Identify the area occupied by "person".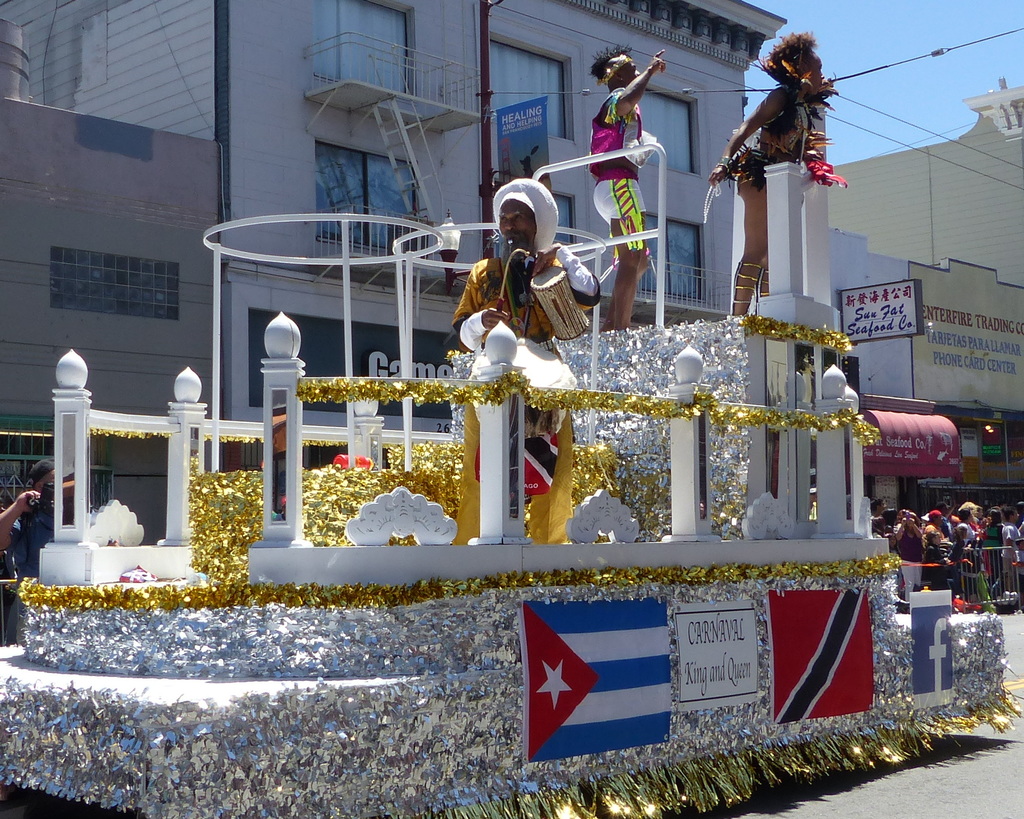
Area: bbox(799, 488, 819, 523).
